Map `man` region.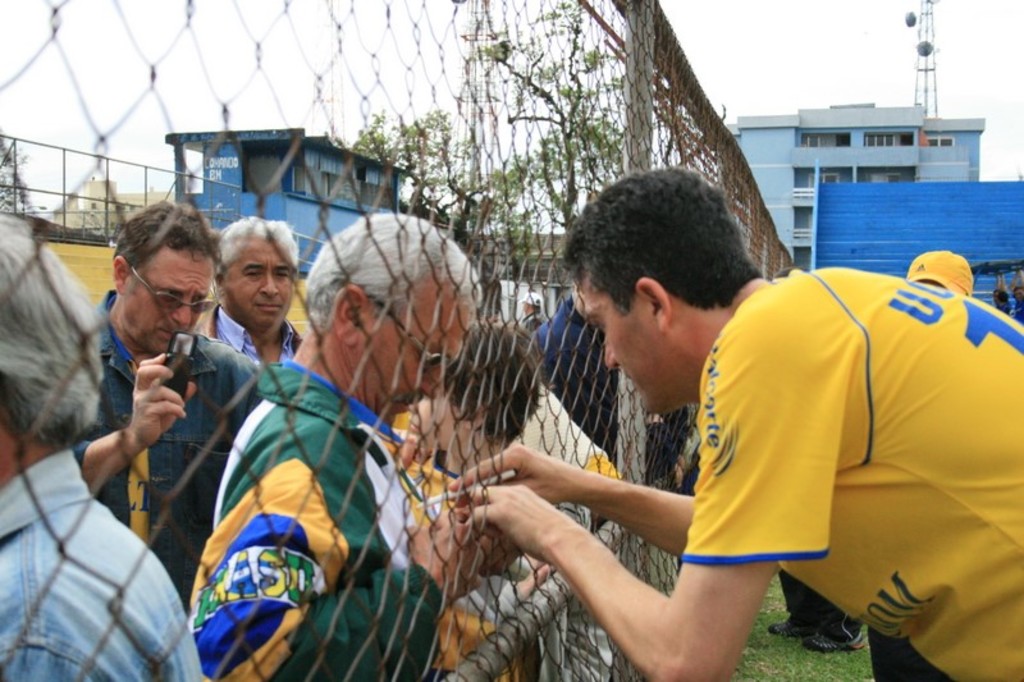
Mapped to [67, 196, 265, 598].
